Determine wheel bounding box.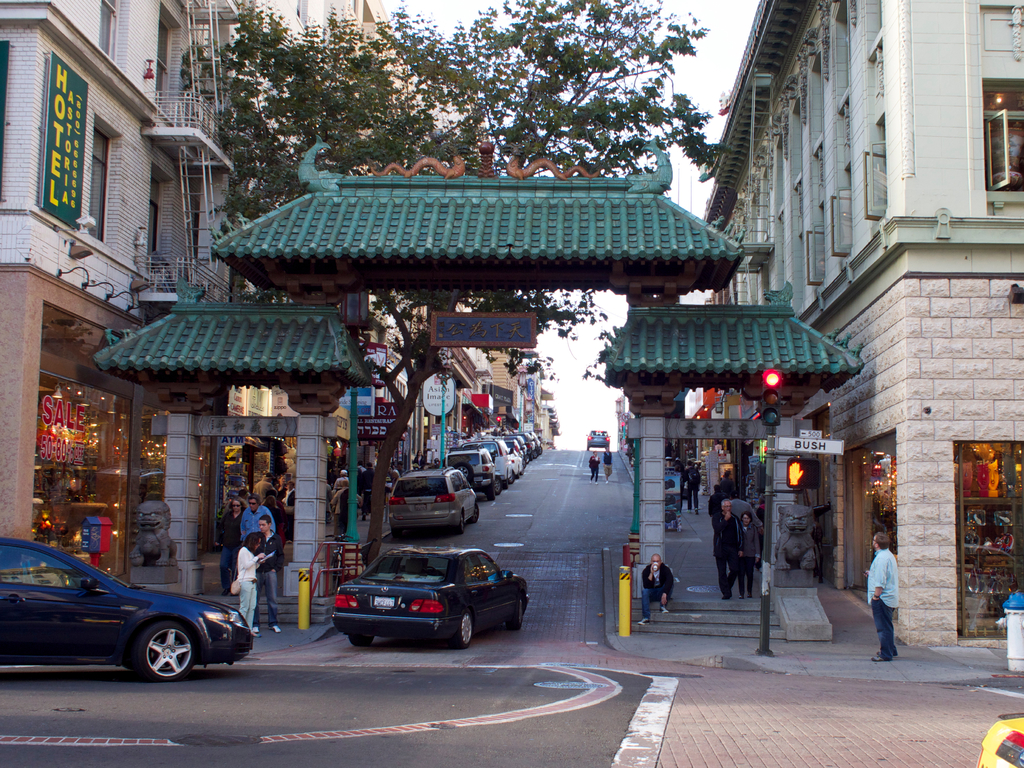
Determined: {"left": 348, "top": 634, "right": 371, "bottom": 644}.
